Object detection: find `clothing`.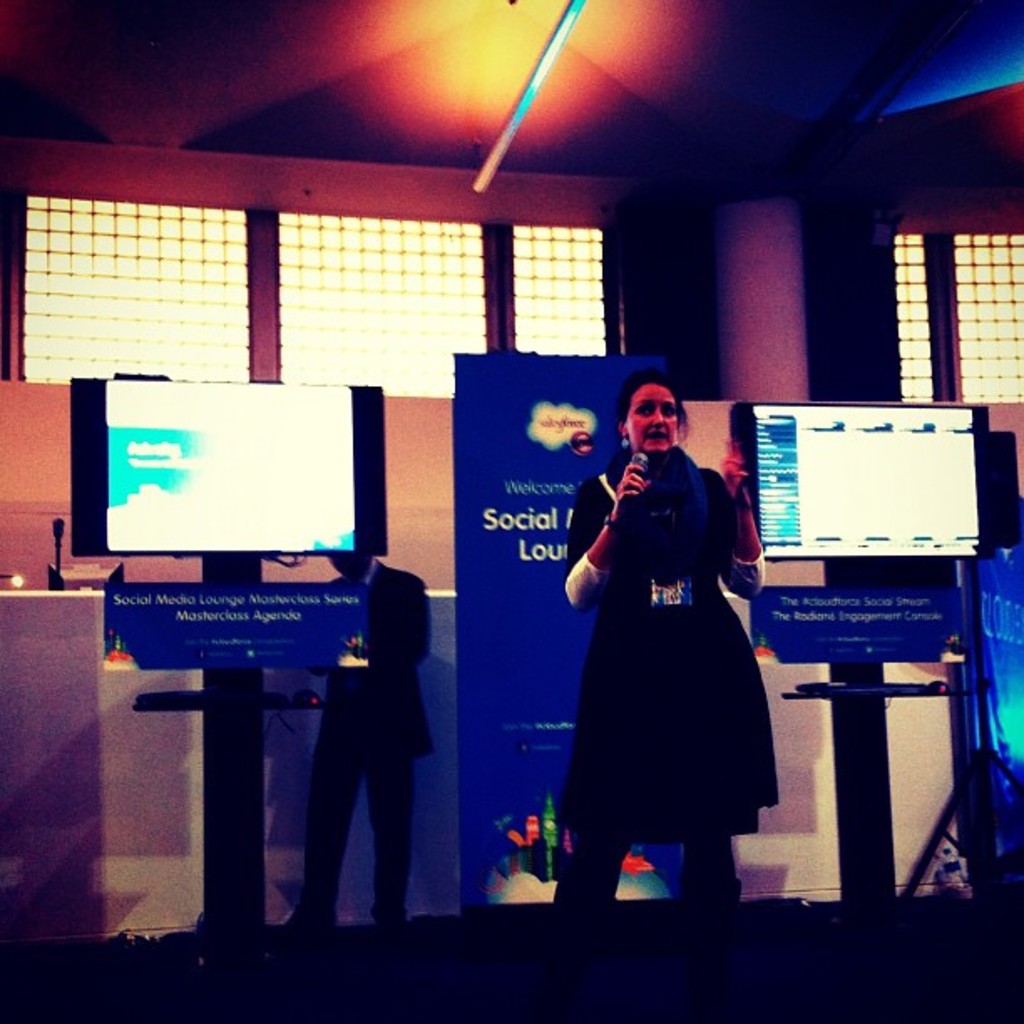
<region>289, 556, 442, 925</region>.
